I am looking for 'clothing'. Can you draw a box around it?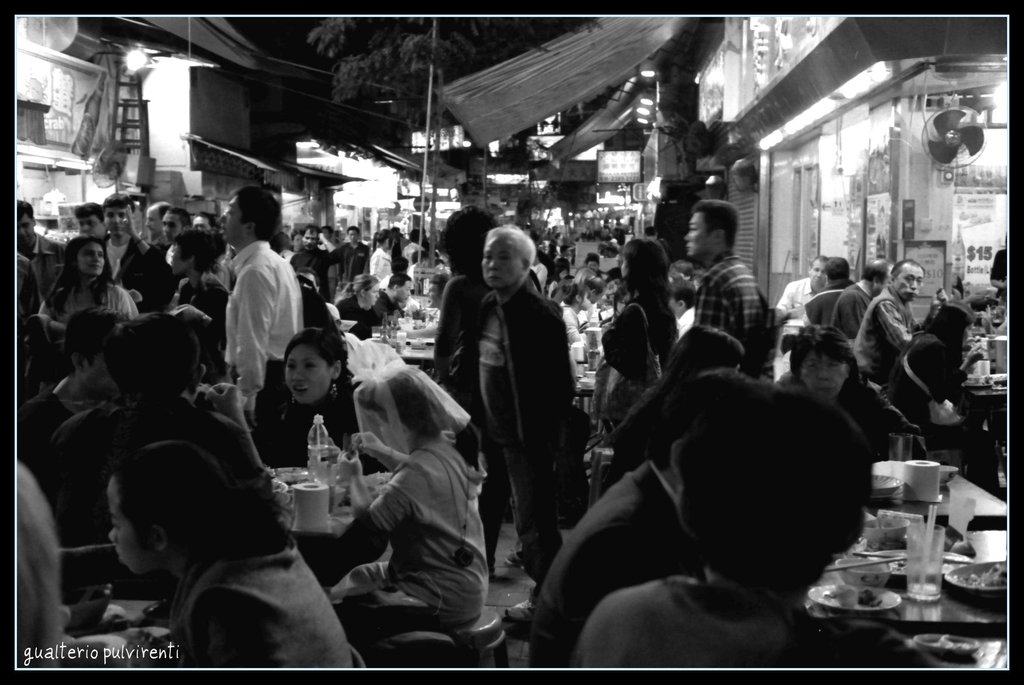
Sure, the bounding box is region(700, 252, 765, 373).
